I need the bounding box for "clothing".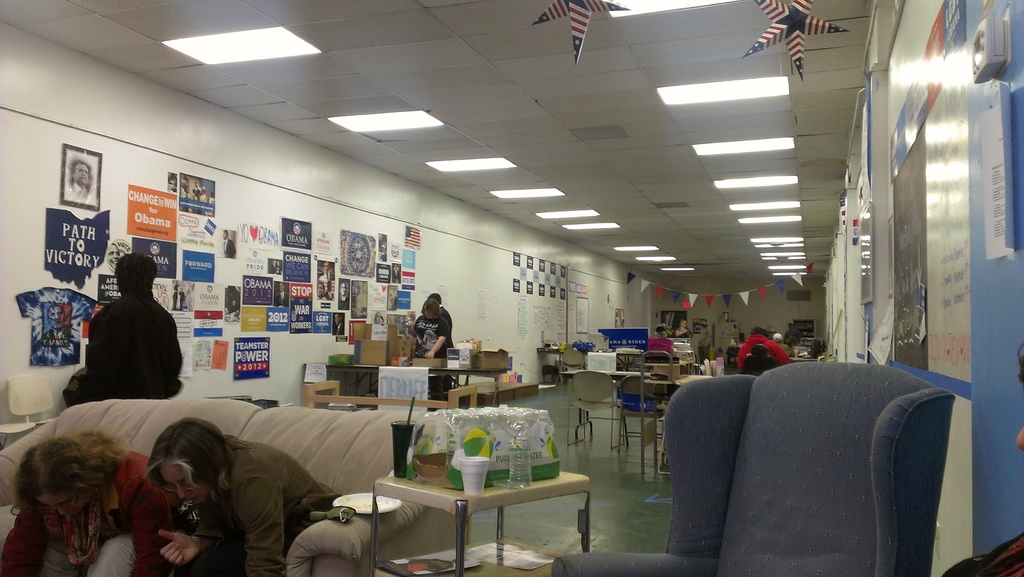
Here it is: select_region(0, 450, 180, 576).
